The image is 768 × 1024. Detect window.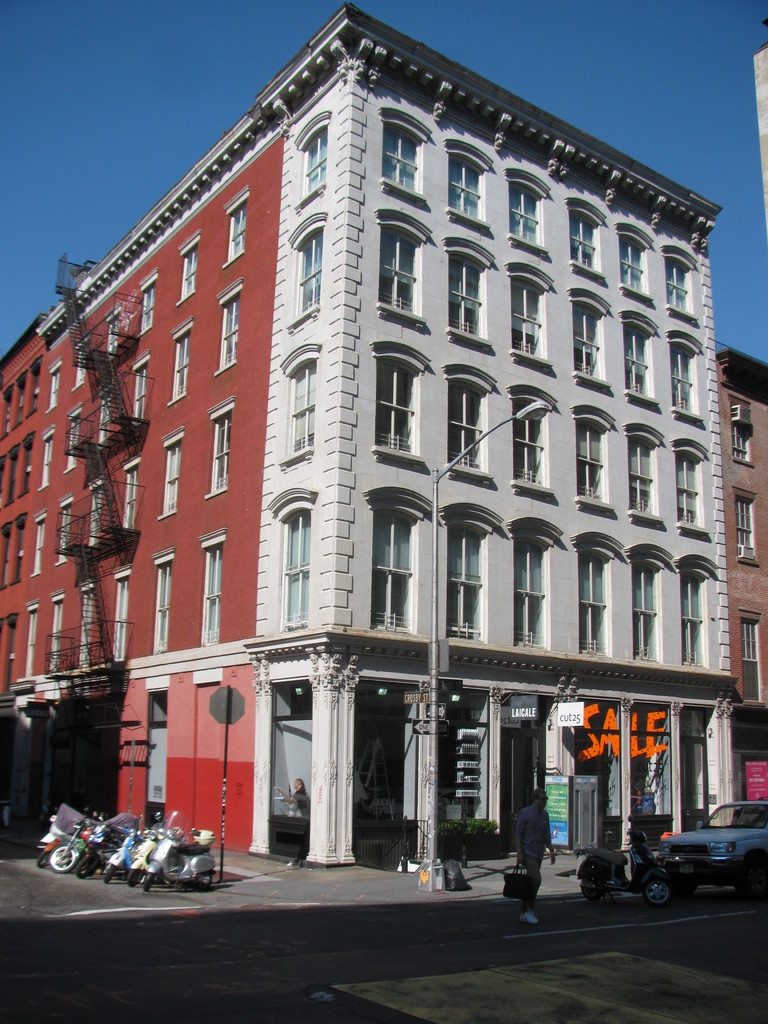
Detection: 77:580:97:671.
